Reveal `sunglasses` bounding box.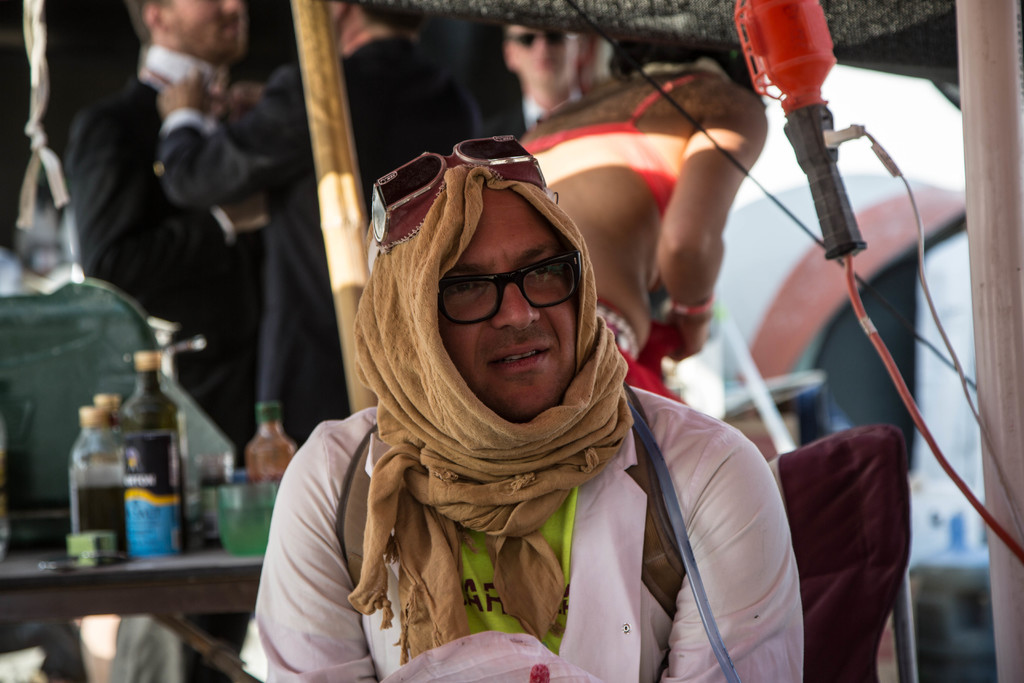
Revealed: l=364, t=131, r=555, b=248.
